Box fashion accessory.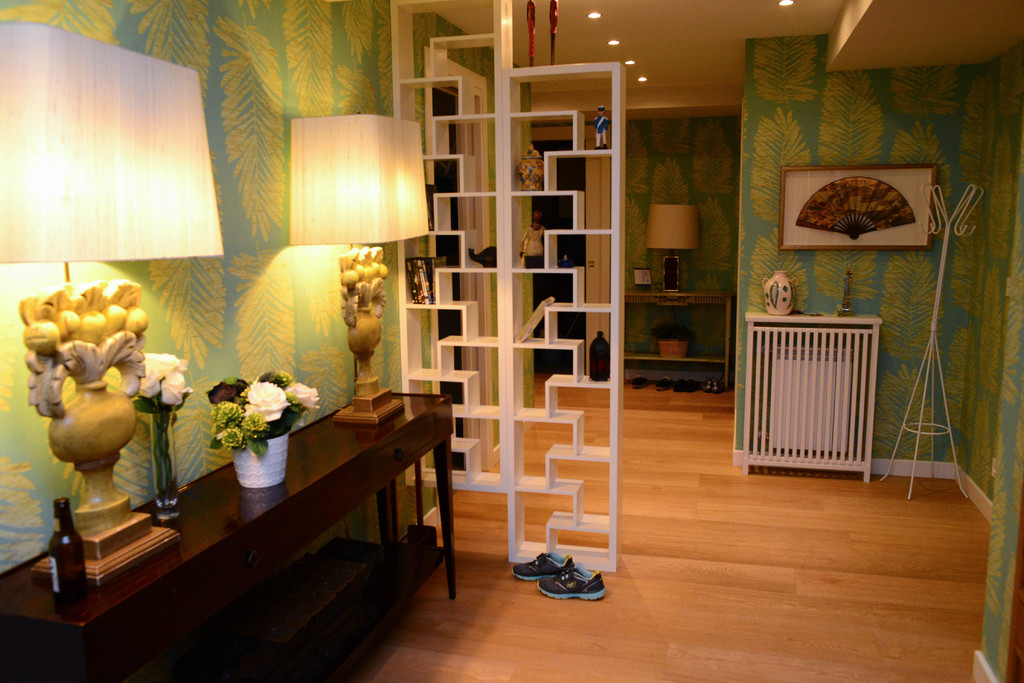
{"x1": 535, "y1": 559, "x2": 604, "y2": 598}.
